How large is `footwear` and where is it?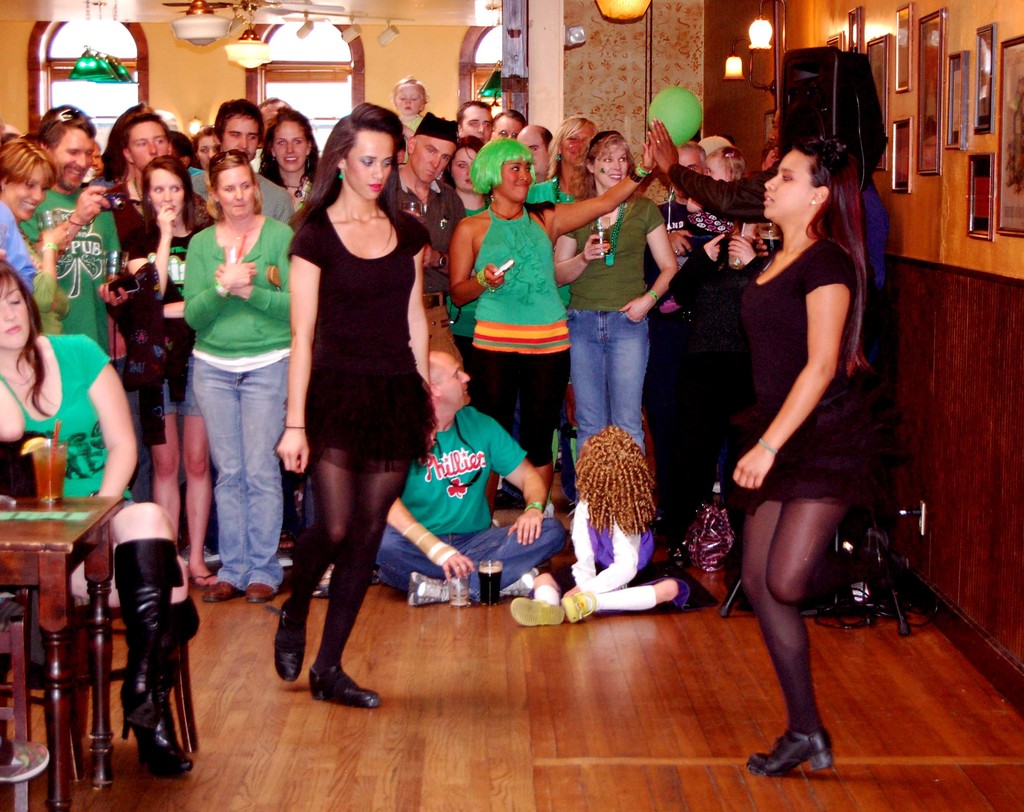
Bounding box: bbox(191, 572, 213, 593).
